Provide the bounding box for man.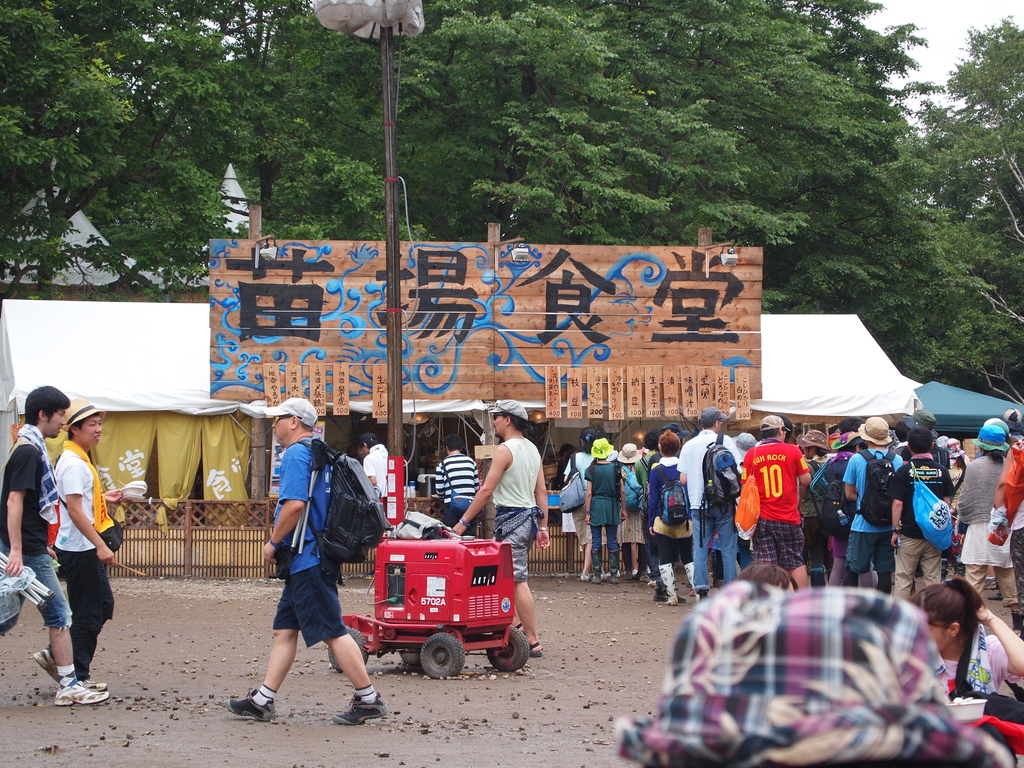
454,399,551,653.
